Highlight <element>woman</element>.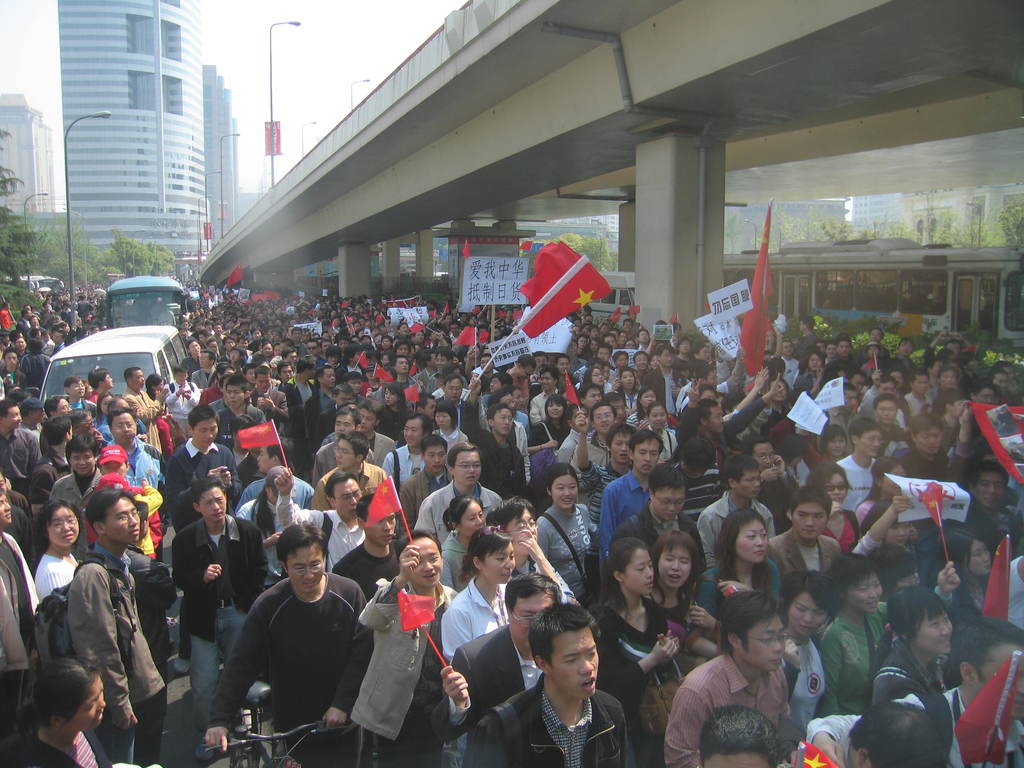
Highlighted region: bbox(241, 484, 293, 593).
